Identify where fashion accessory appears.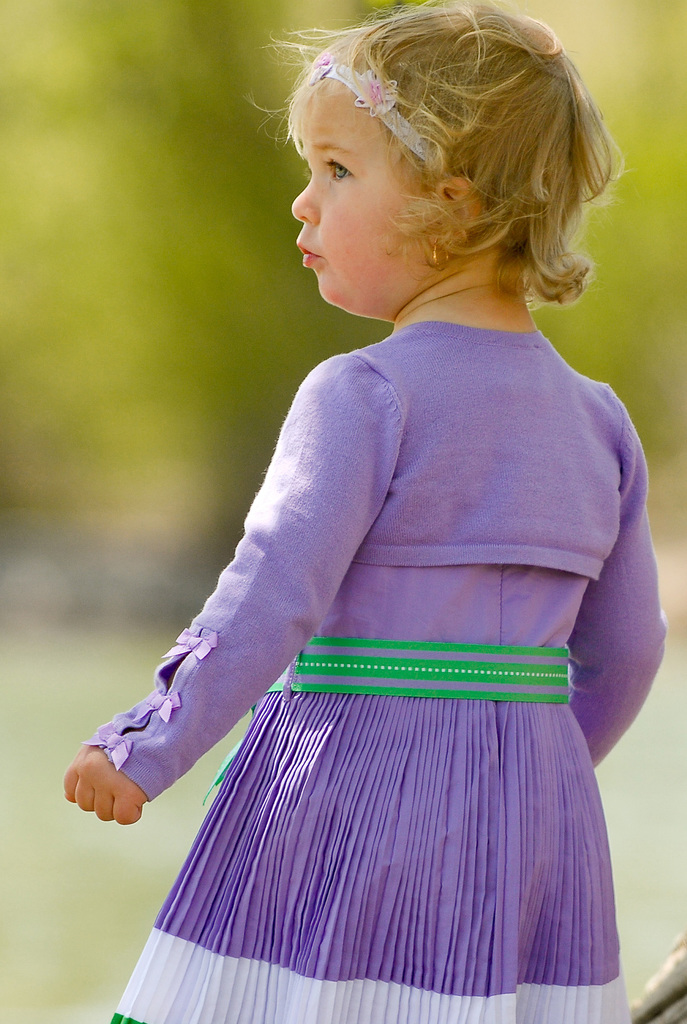
Appears at <bbox>299, 49, 451, 180</bbox>.
